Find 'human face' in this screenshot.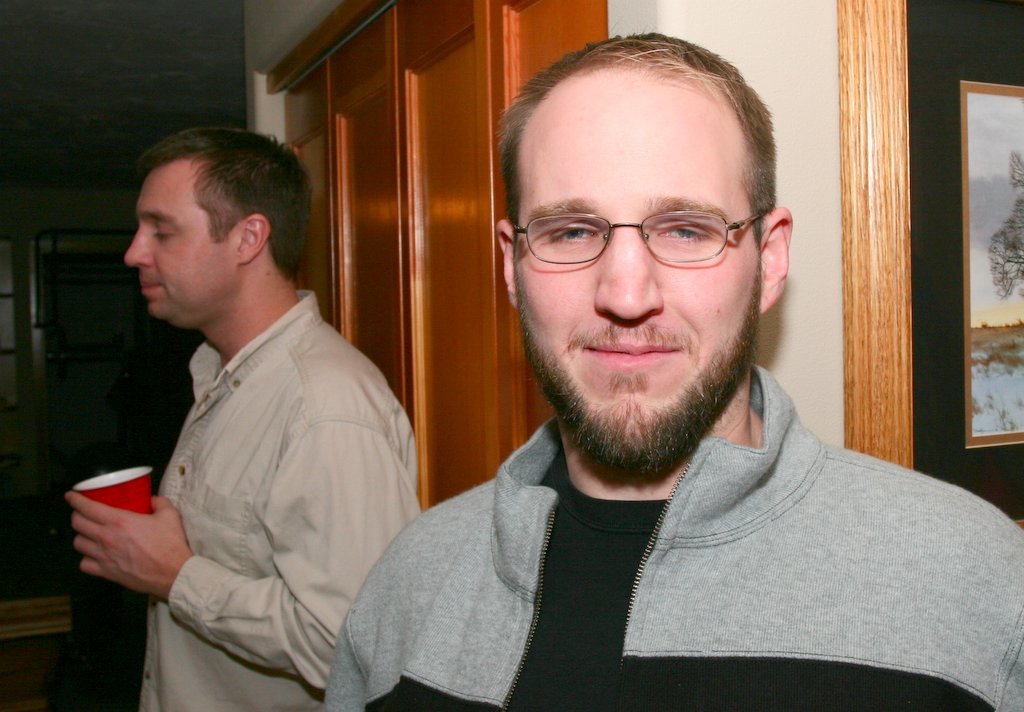
The bounding box for 'human face' is 510/93/756/413.
